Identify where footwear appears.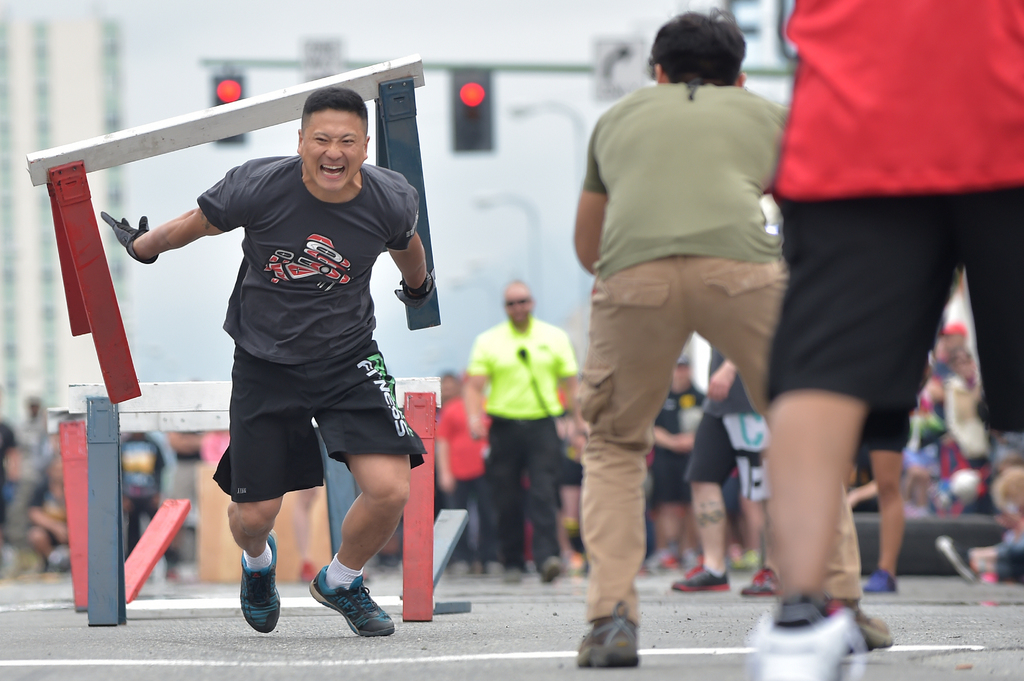
Appears at bbox(684, 544, 705, 566).
